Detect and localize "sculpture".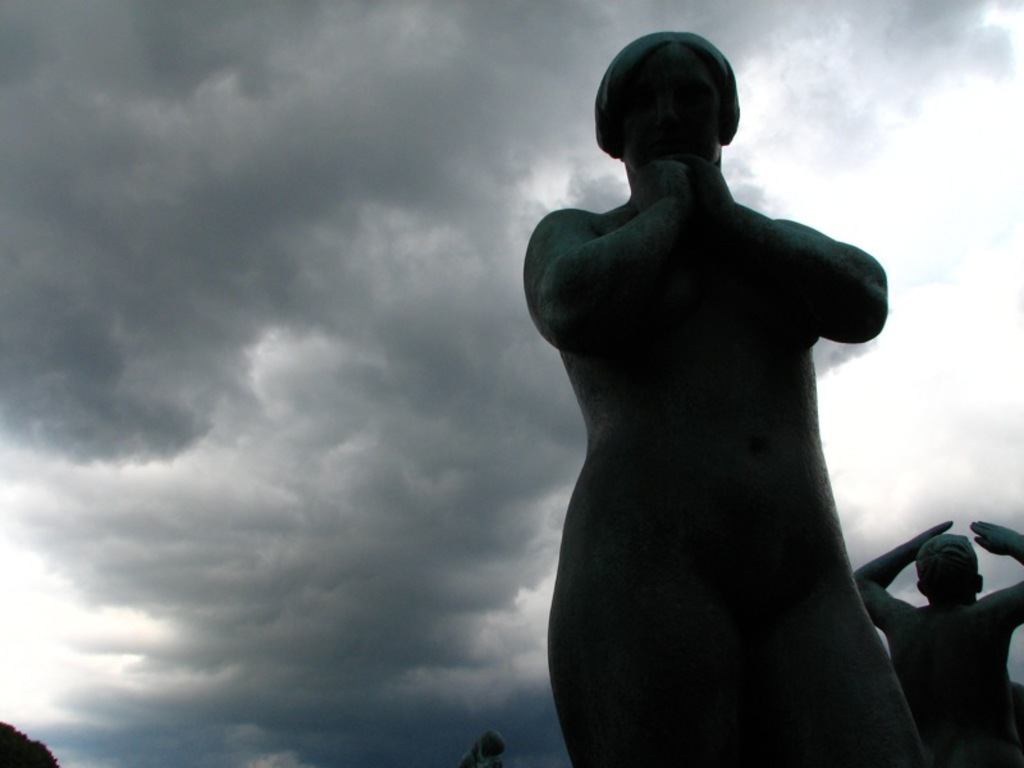
Localized at [0,716,56,767].
